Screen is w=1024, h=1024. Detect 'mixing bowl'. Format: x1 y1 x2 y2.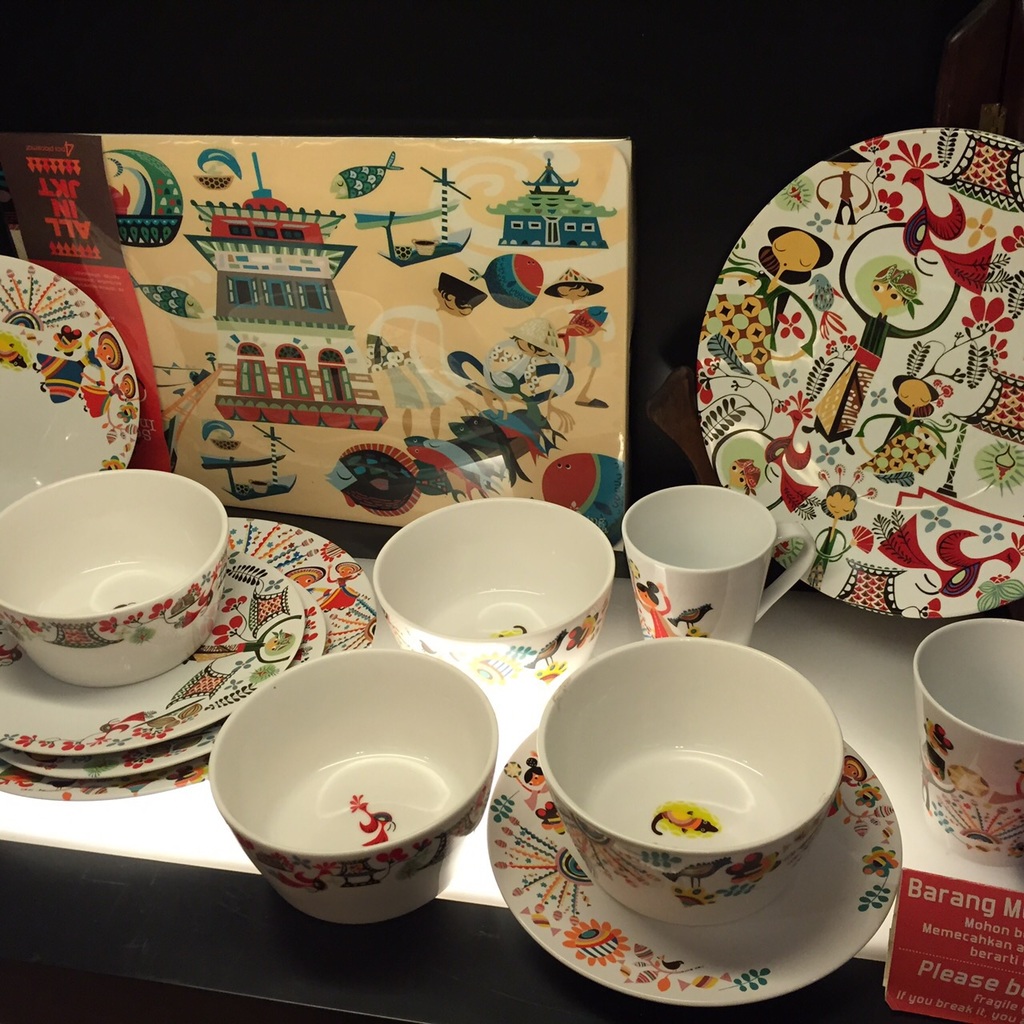
227 672 506 938.
